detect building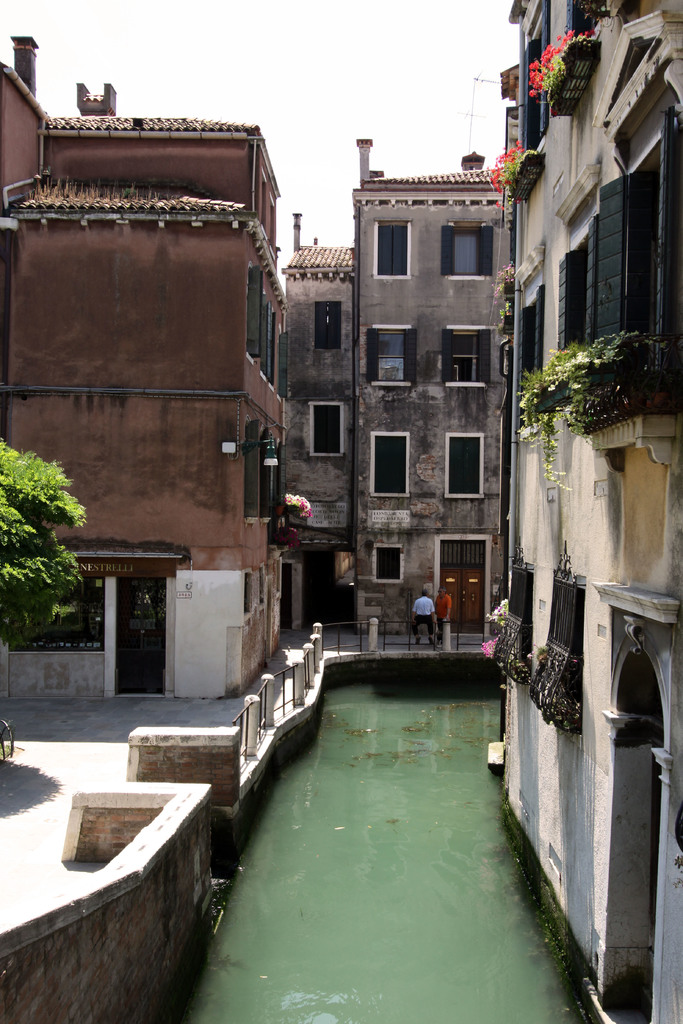
[0,32,303,657]
